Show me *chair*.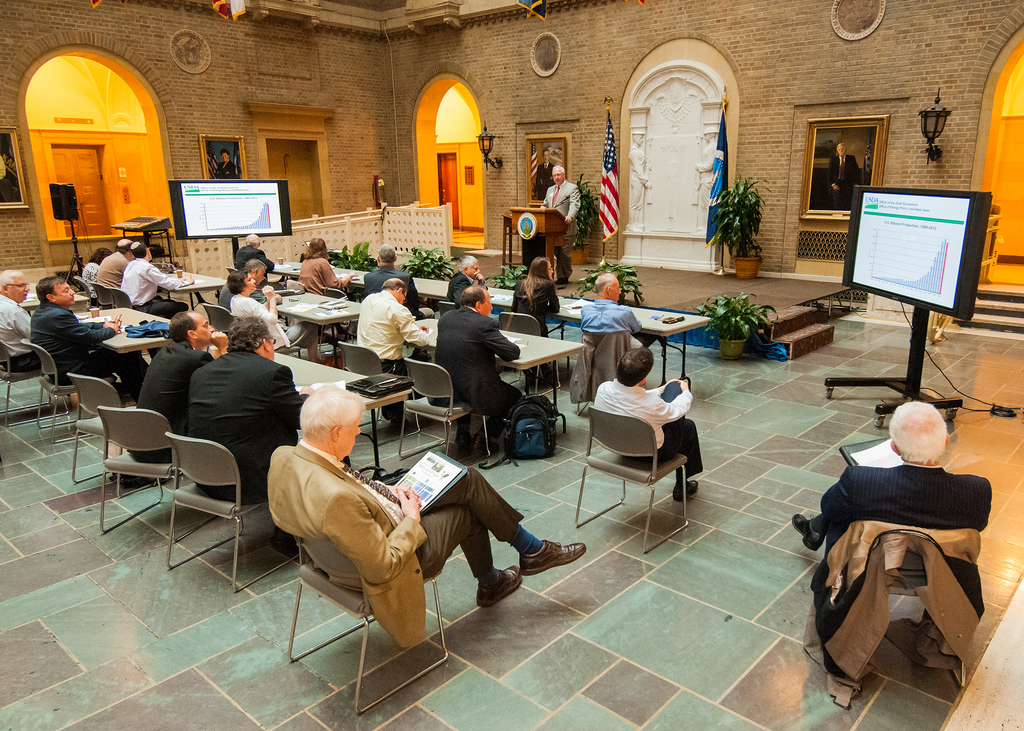
*chair* is here: 94, 405, 216, 550.
